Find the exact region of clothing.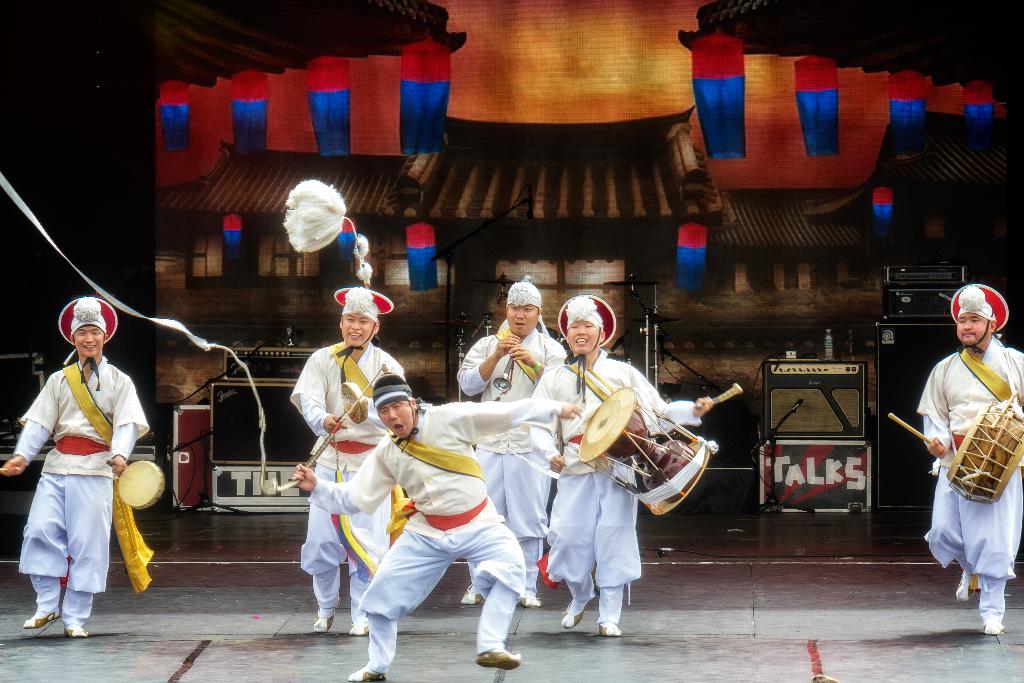
Exact region: (20,327,145,634).
